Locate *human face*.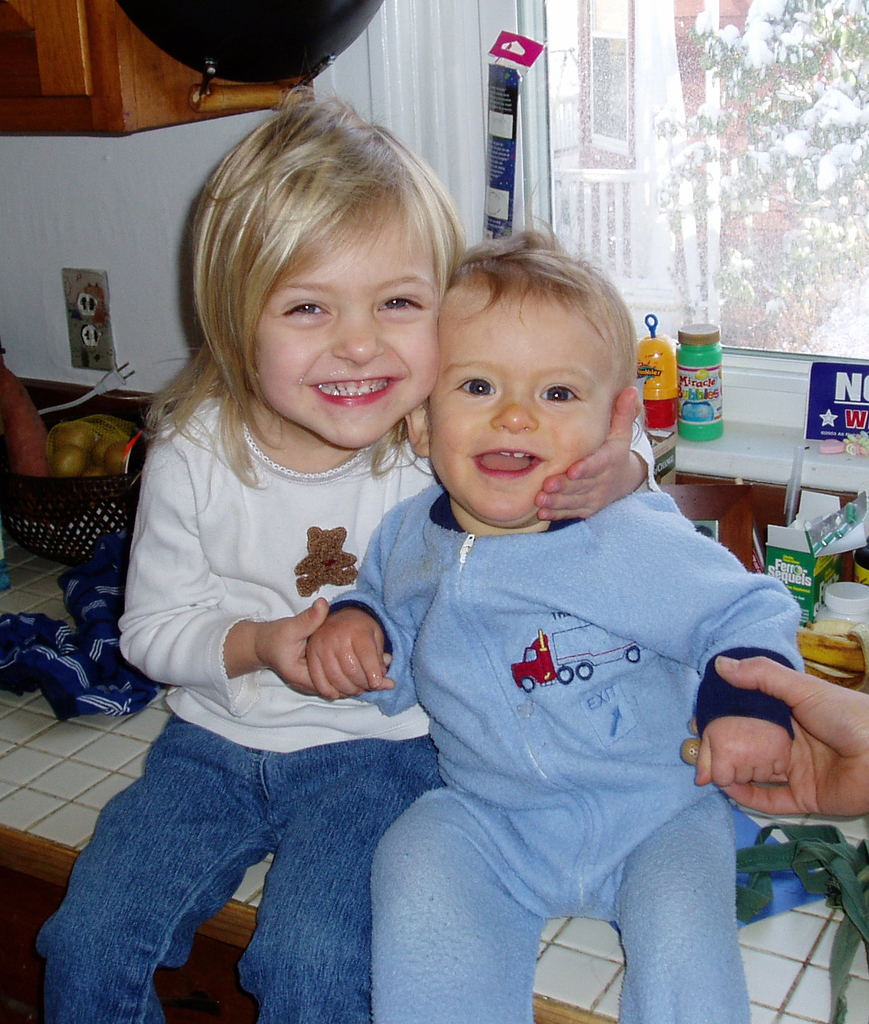
Bounding box: box=[253, 217, 439, 445].
